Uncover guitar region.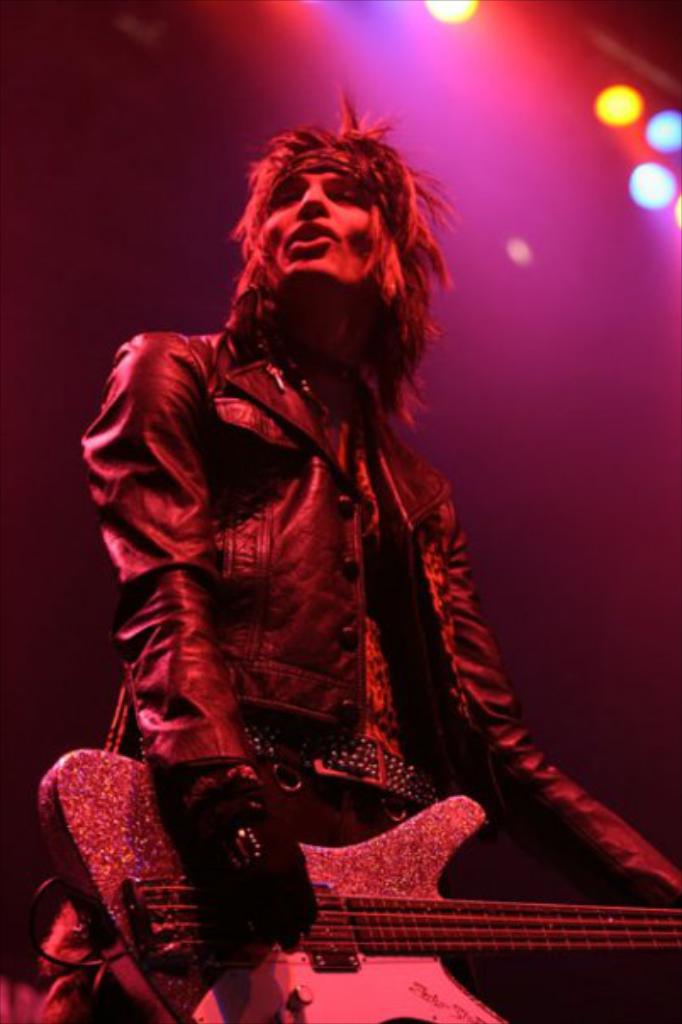
Uncovered: locate(17, 743, 680, 1022).
